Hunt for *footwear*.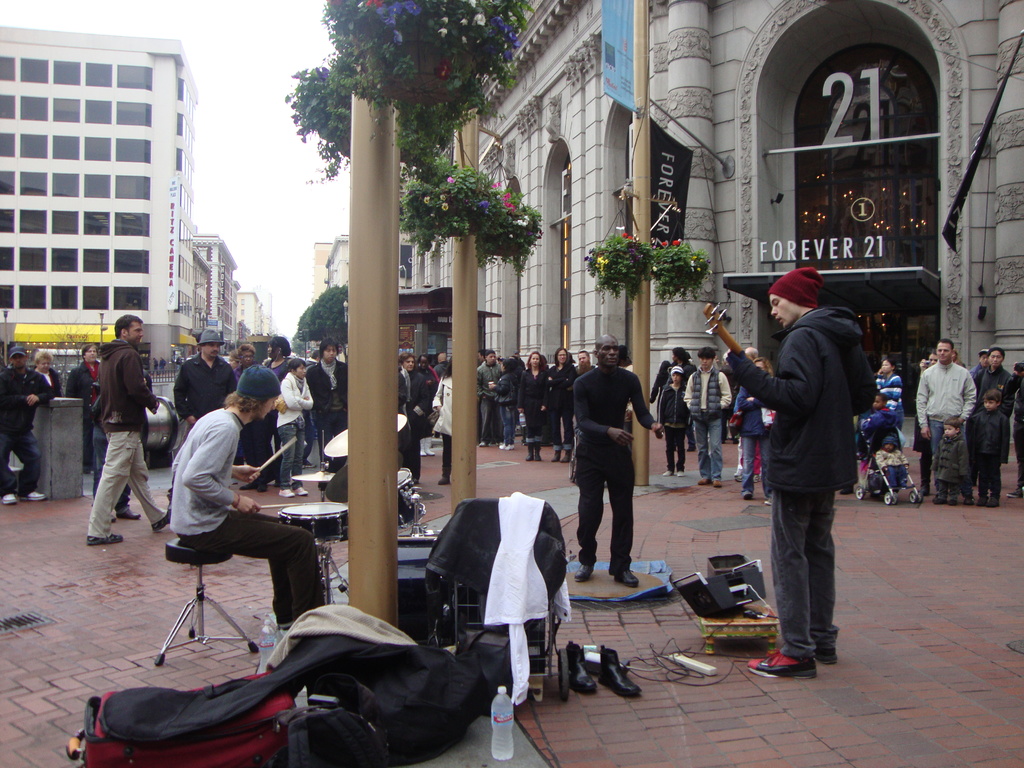
Hunted down at (546,447,562,463).
